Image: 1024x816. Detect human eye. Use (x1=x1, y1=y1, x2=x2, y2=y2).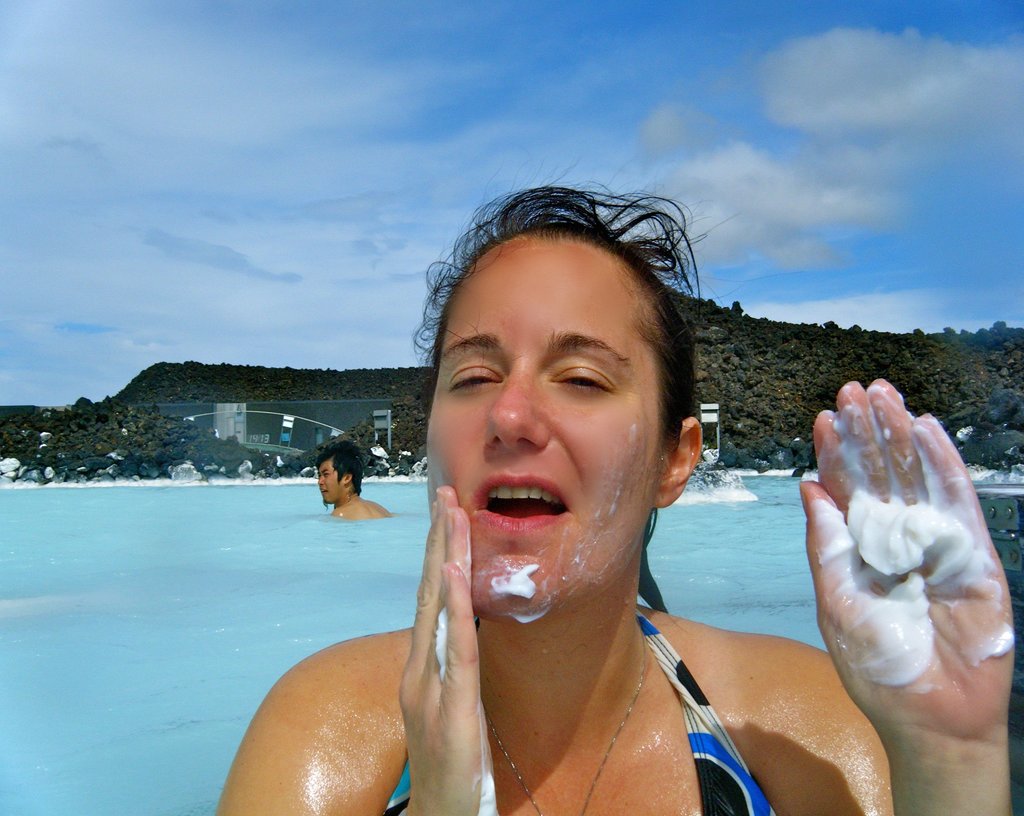
(x1=321, y1=472, x2=331, y2=481).
